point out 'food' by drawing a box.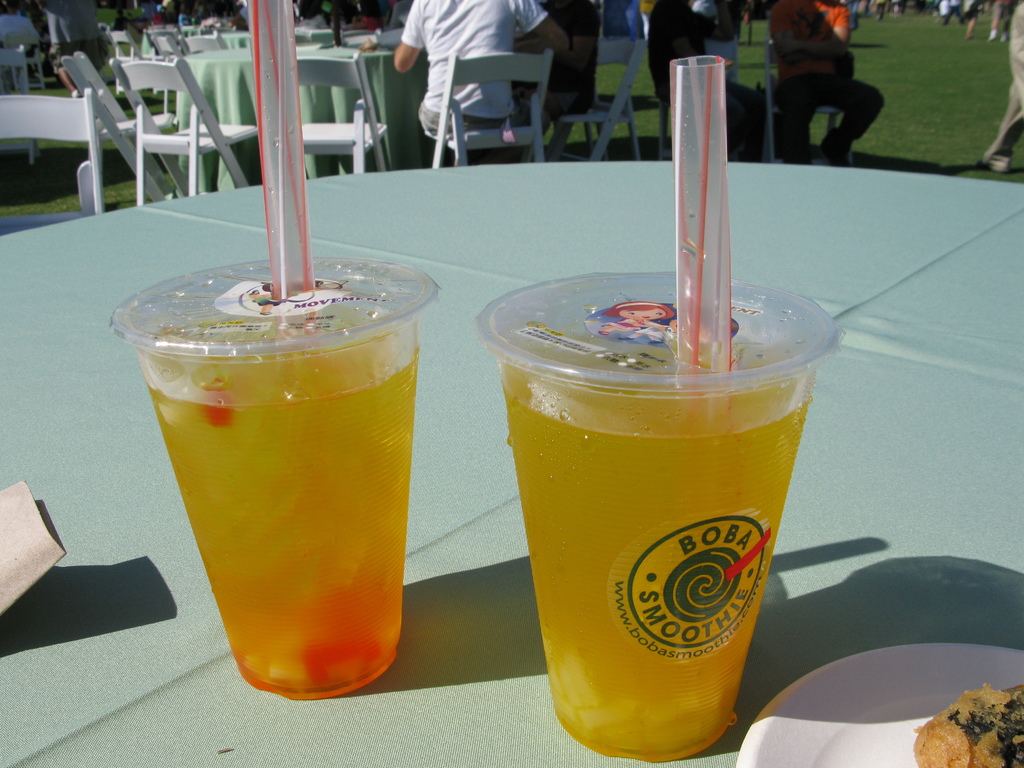
x1=911, y1=683, x2=1023, y2=767.
